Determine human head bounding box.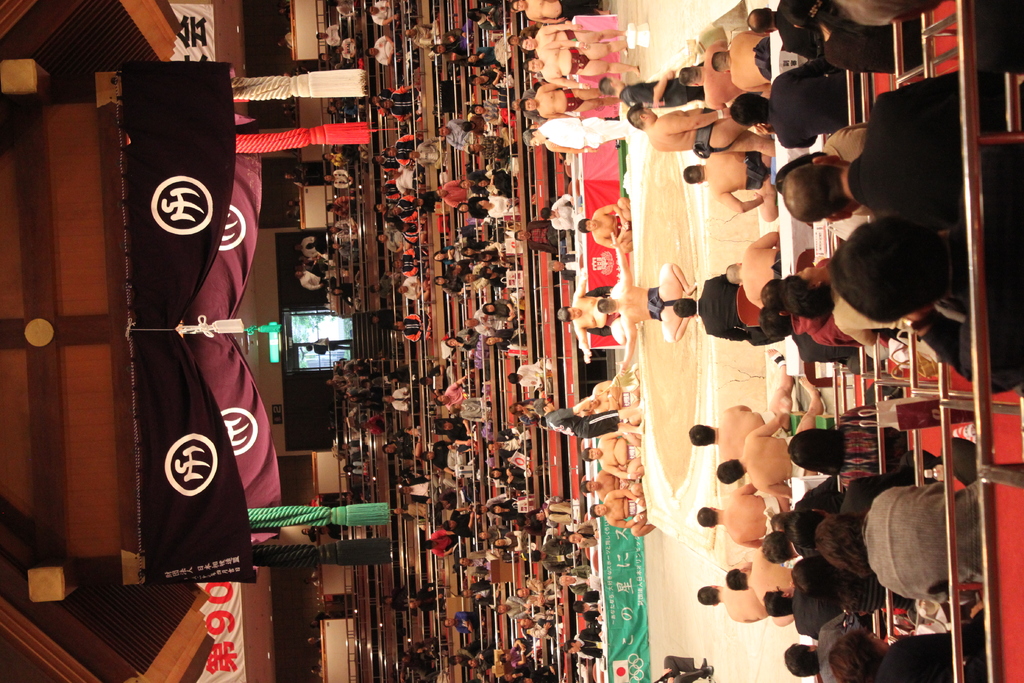
Determined: <region>433, 394, 449, 406</region>.
